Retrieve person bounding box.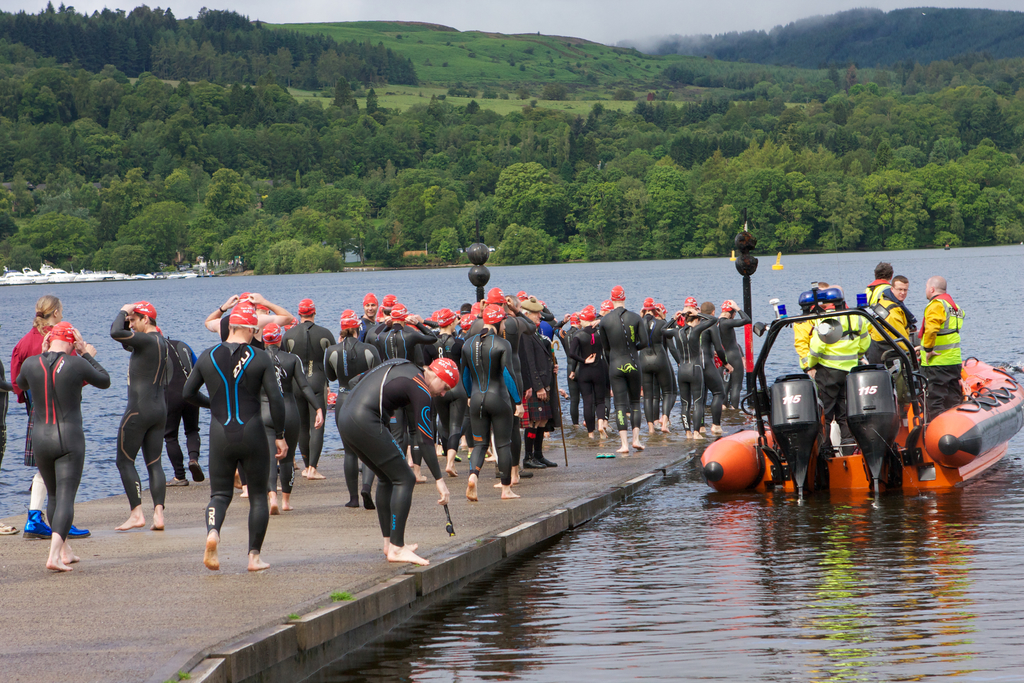
Bounding box: {"x1": 556, "y1": 310, "x2": 591, "y2": 427}.
